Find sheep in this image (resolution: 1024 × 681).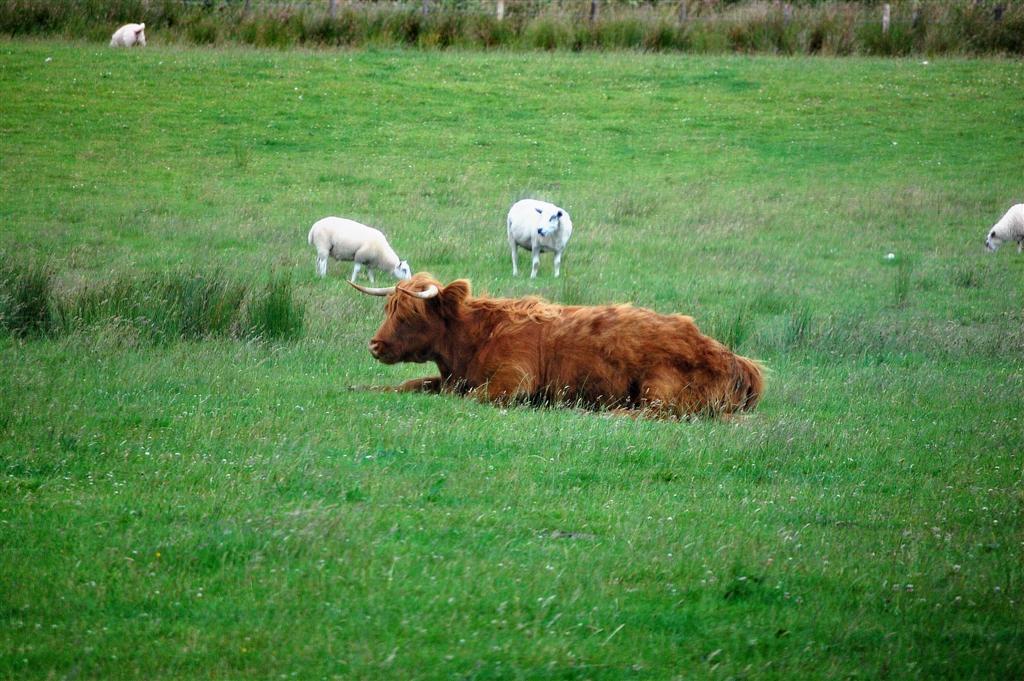
{"left": 107, "top": 23, "right": 144, "bottom": 47}.
